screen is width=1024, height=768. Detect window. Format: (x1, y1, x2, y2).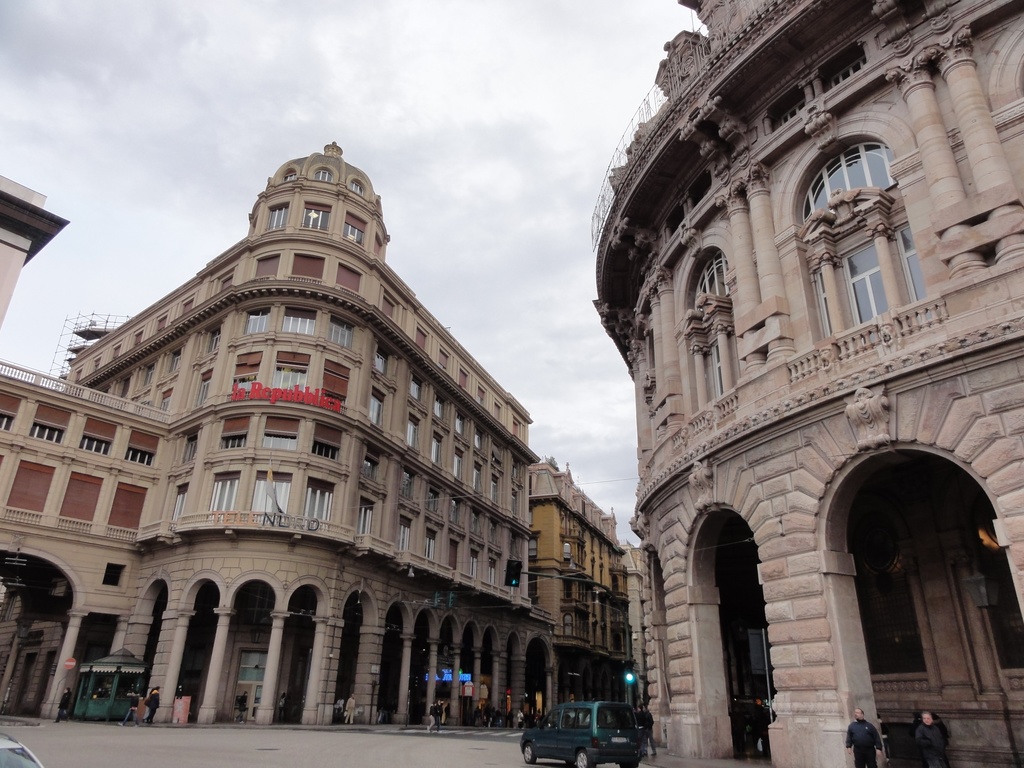
(458, 362, 470, 390).
